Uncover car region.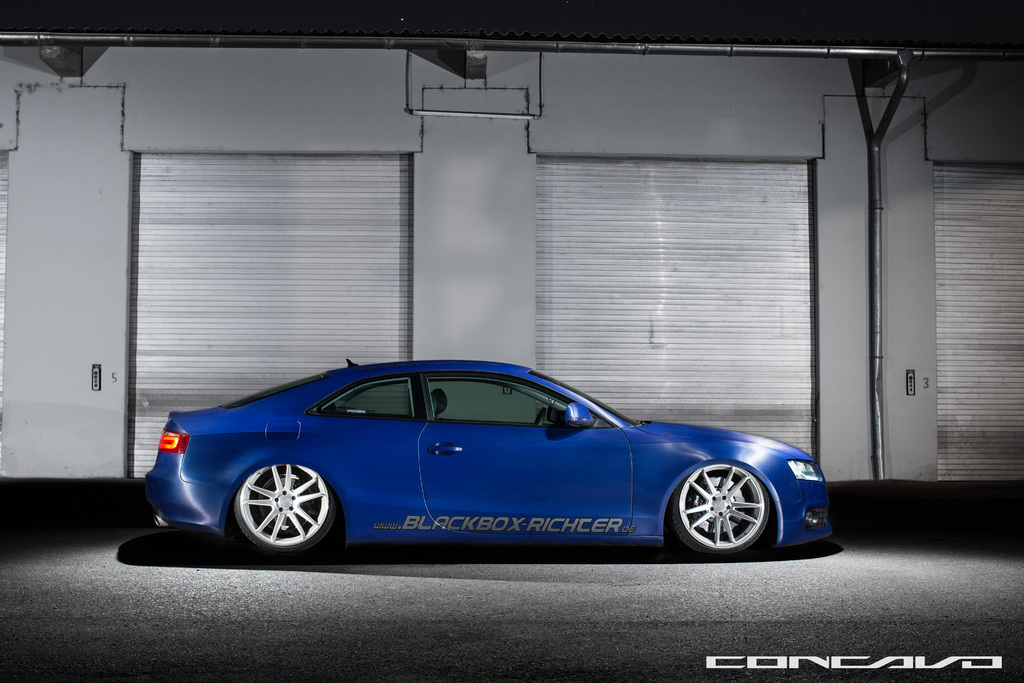
Uncovered: [left=154, top=356, right=829, bottom=558].
